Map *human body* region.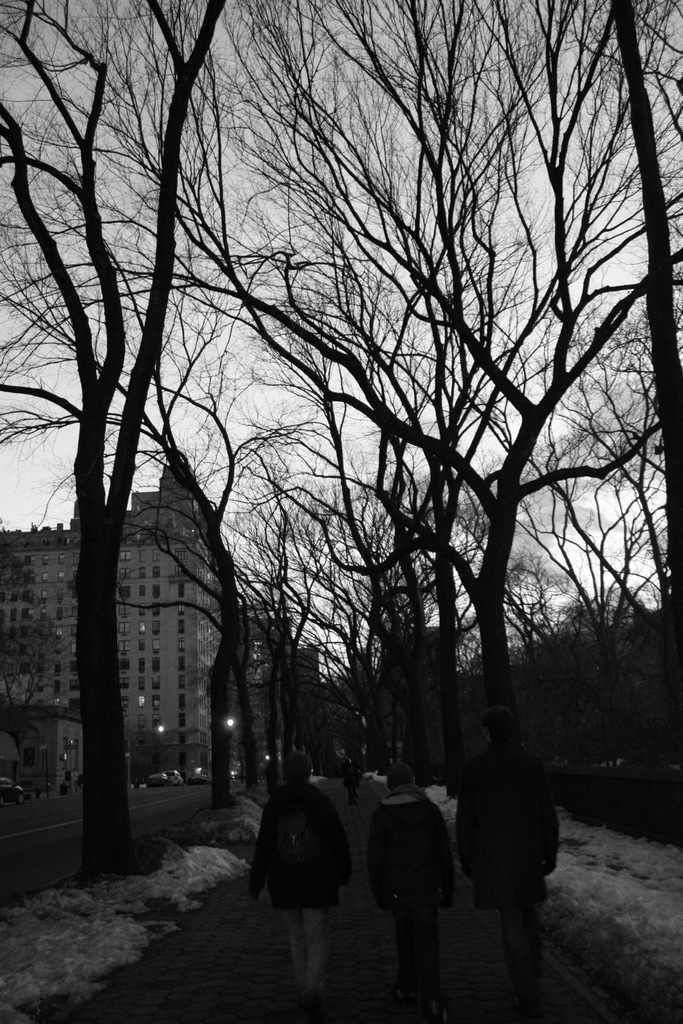
Mapped to [x1=239, y1=731, x2=347, y2=996].
